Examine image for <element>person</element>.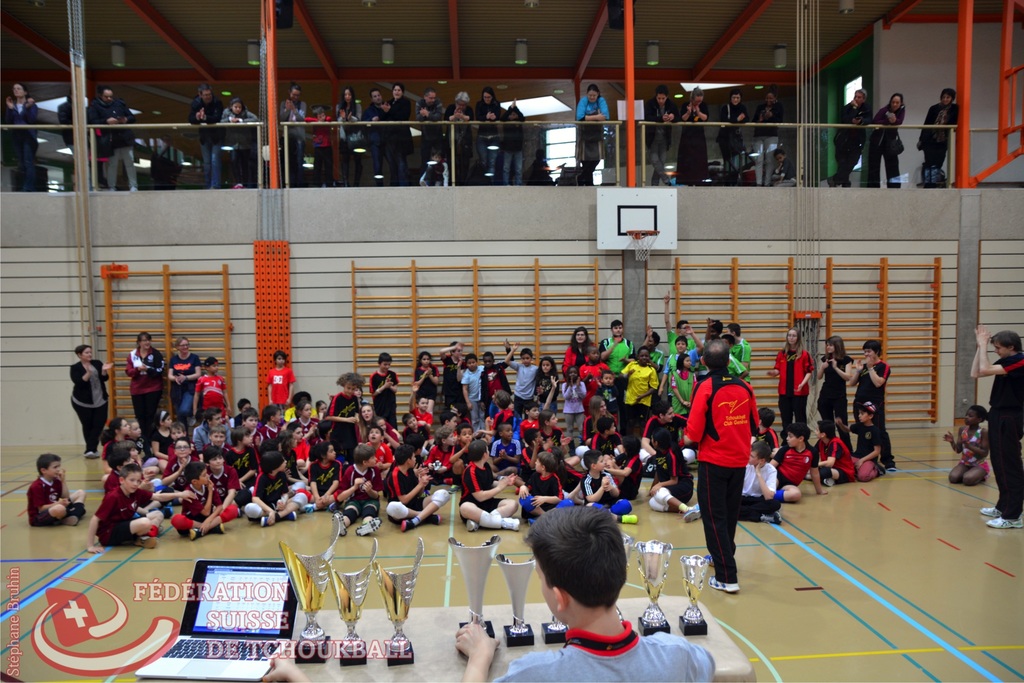
Examination result: 700, 319, 723, 343.
